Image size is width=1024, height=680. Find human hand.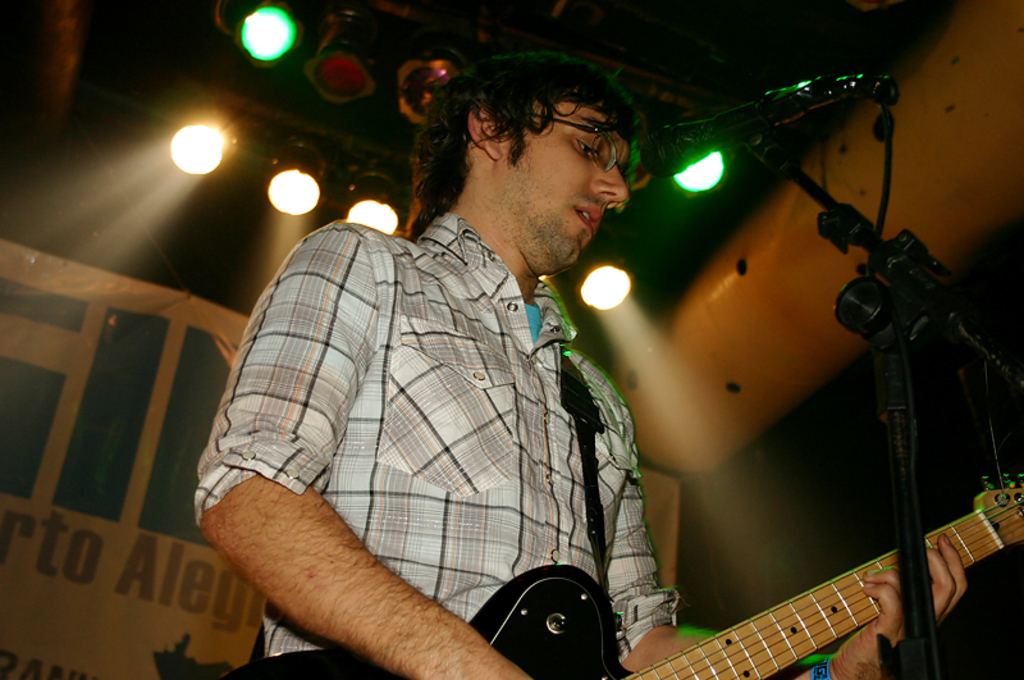
bbox=[833, 533, 966, 679].
